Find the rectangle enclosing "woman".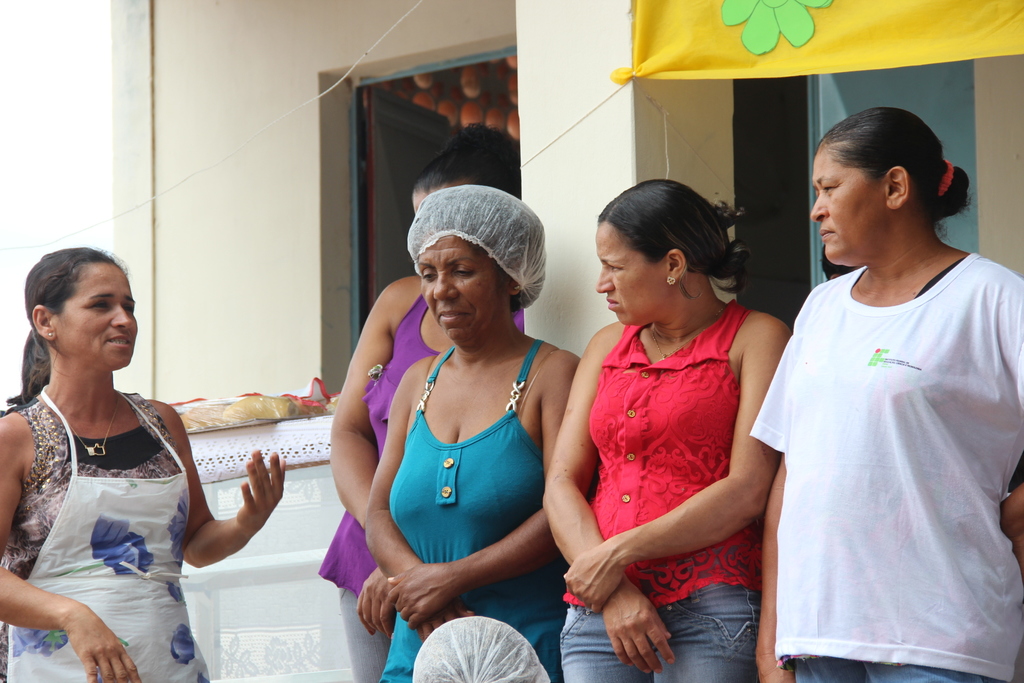
detection(543, 180, 792, 682).
